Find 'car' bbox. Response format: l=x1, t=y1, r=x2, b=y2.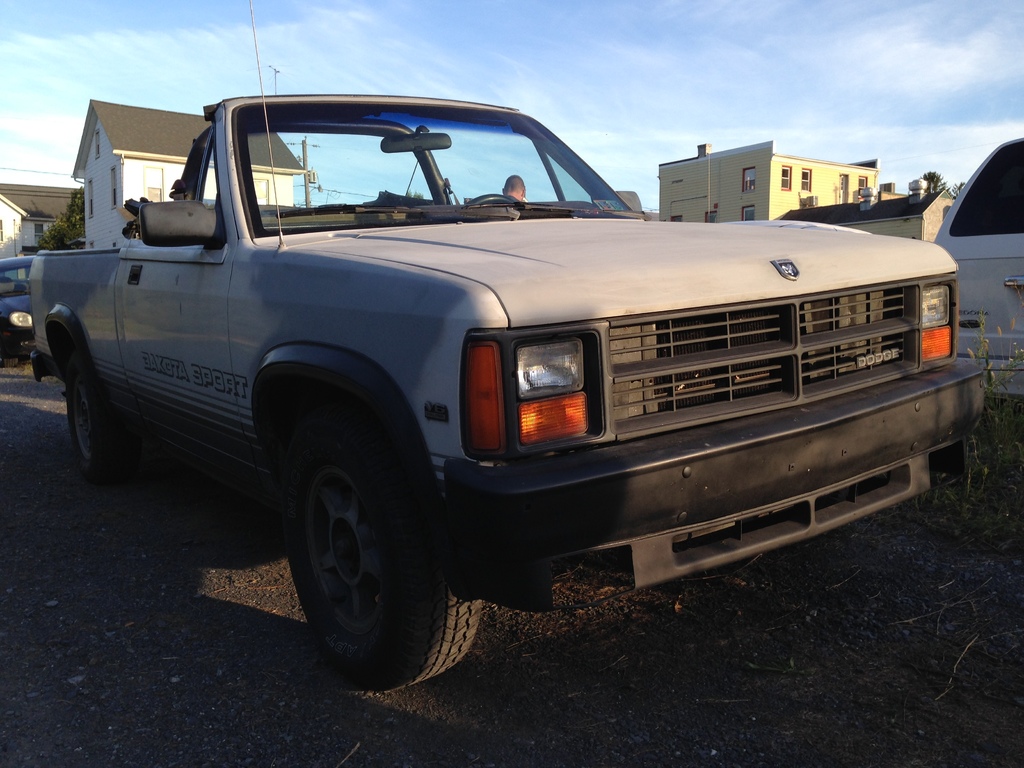
l=0, t=253, r=36, b=369.
